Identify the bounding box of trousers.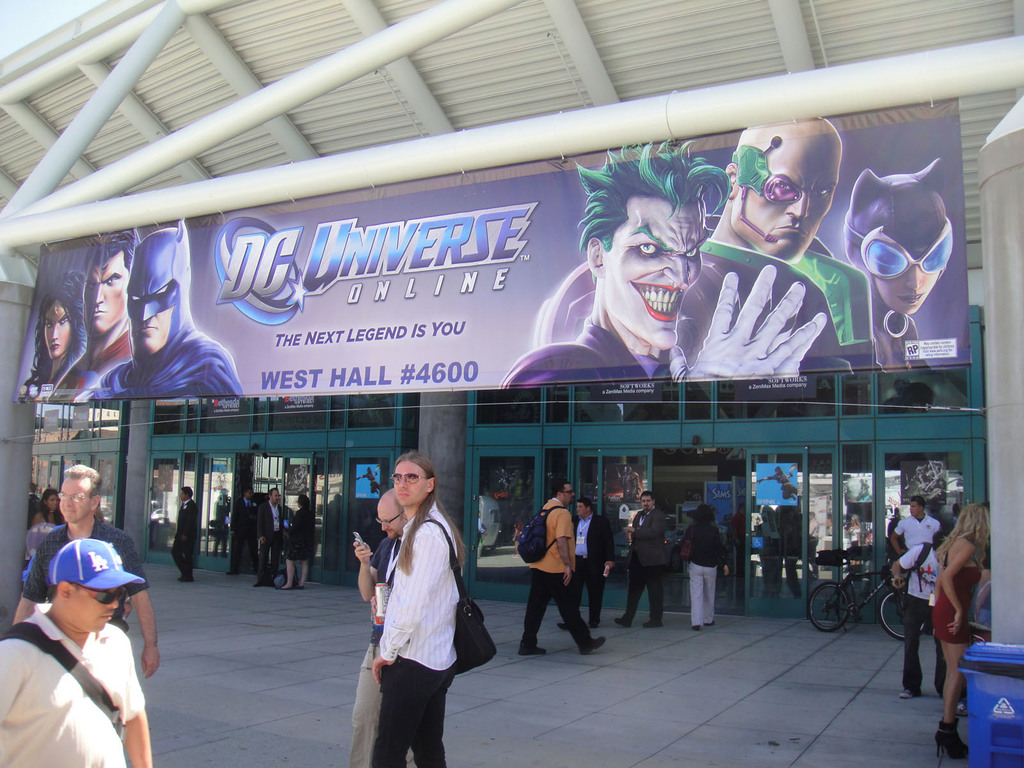
BBox(899, 595, 939, 698).
